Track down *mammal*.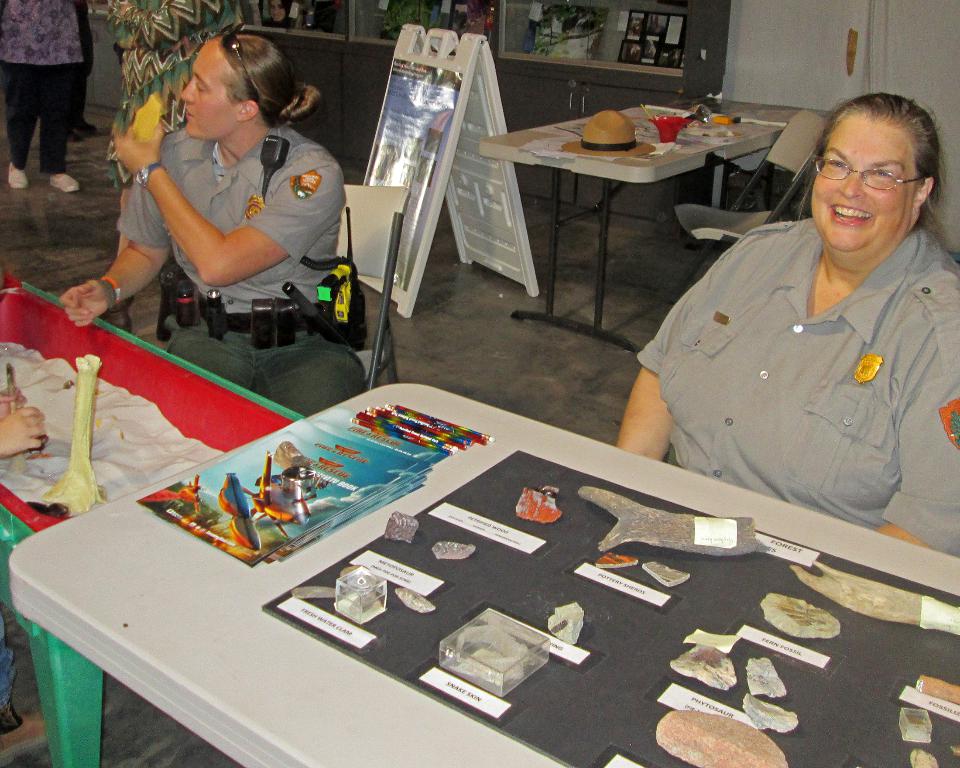
Tracked to x1=262 y1=0 x2=294 y2=26.
